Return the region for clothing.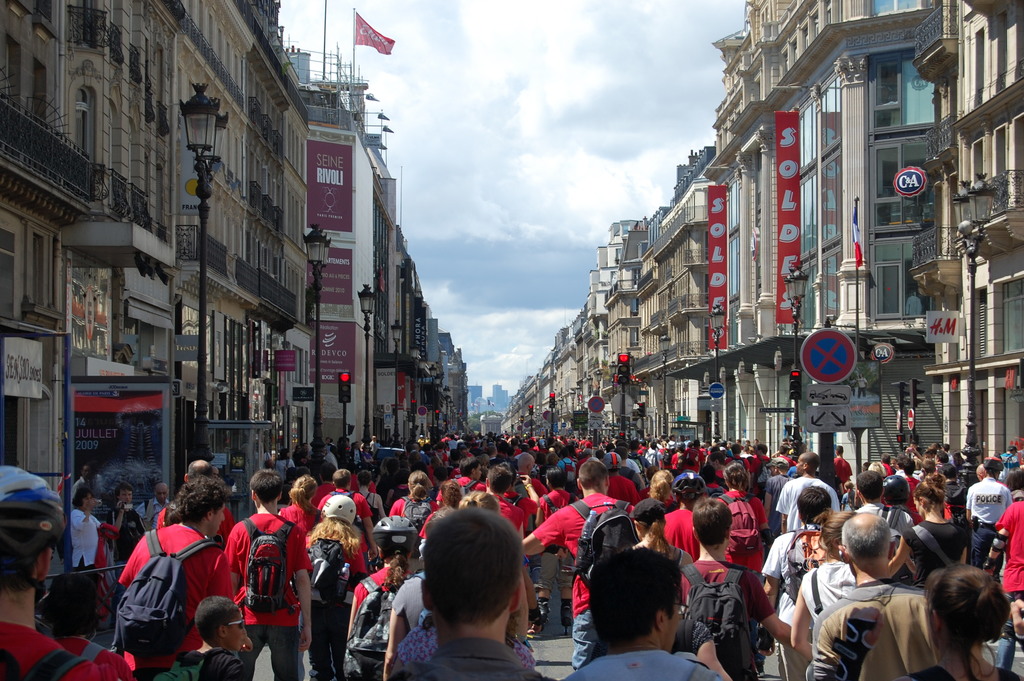
[x1=111, y1=519, x2=215, y2=675].
